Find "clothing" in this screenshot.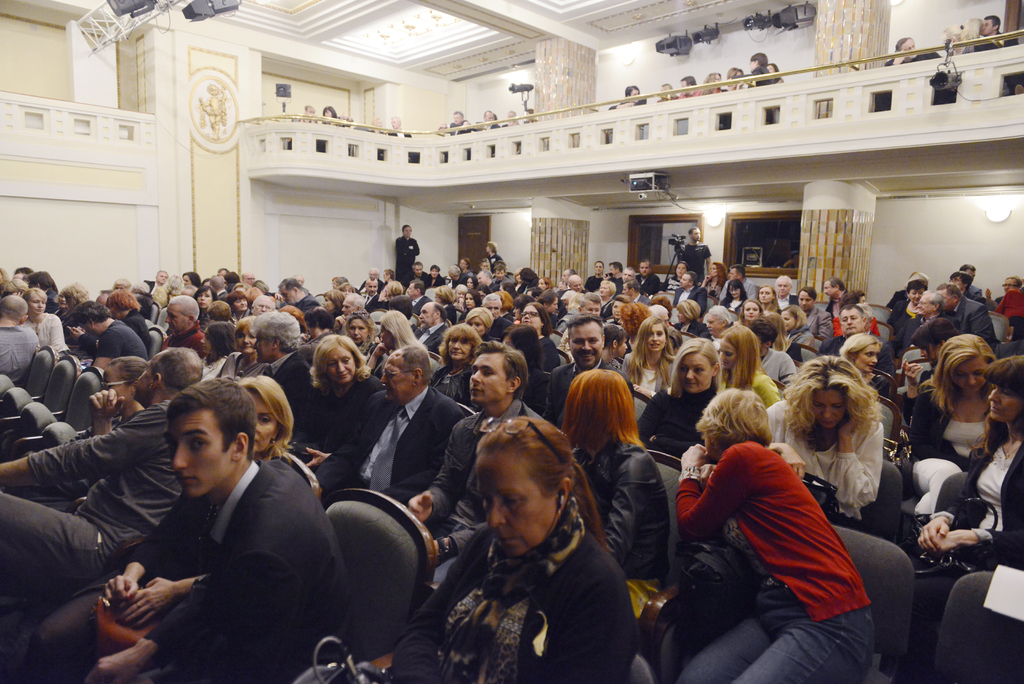
The bounding box for "clothing" is (618,348,677,392).
